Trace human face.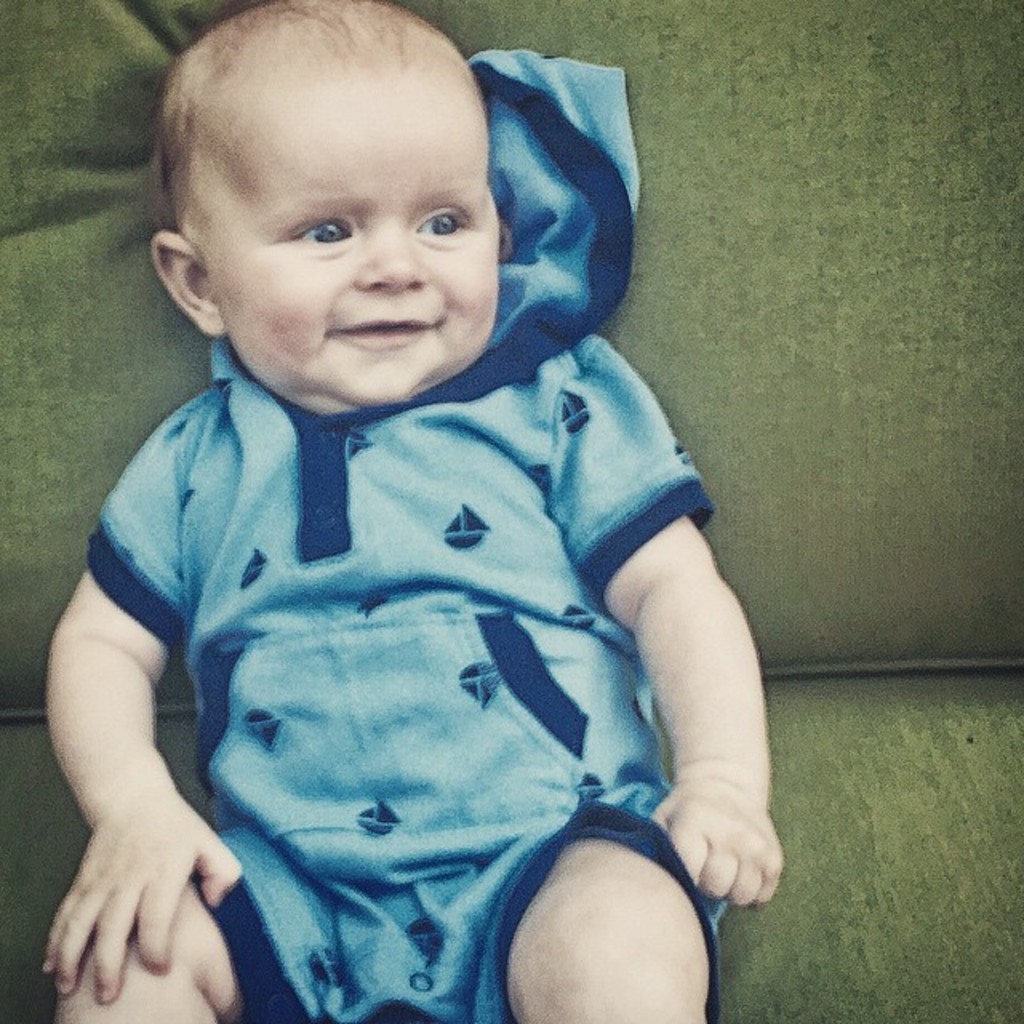
Traced to select_region(208, 34, 499, 403).
